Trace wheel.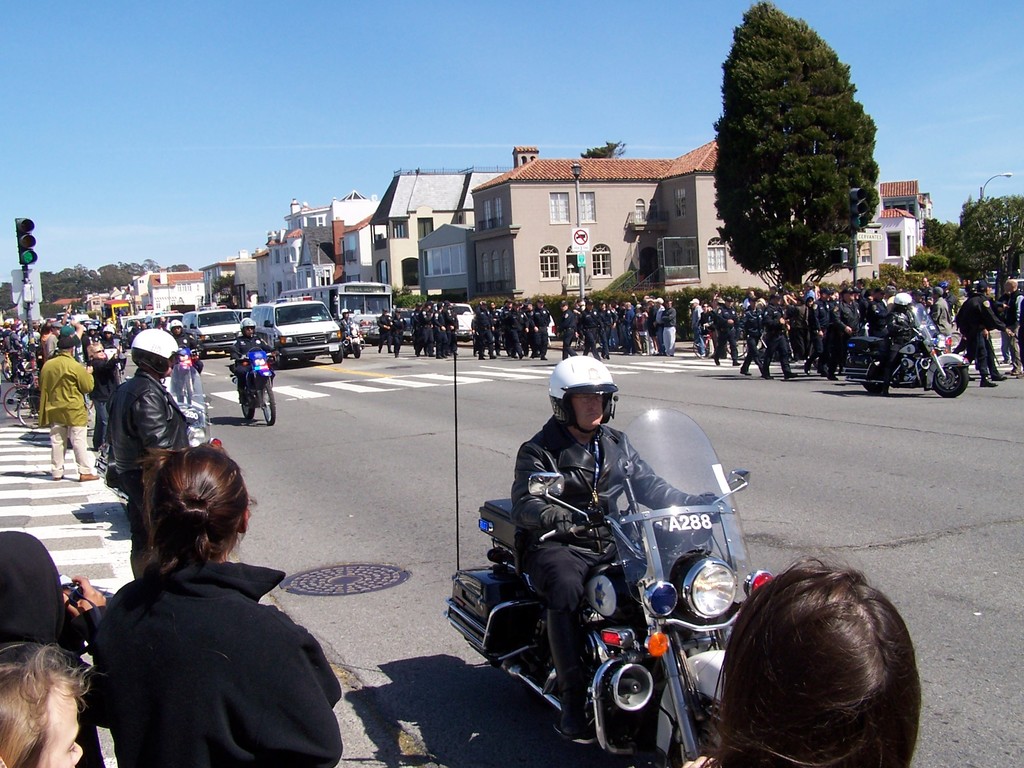
Traced to [x1=660, y1=696, x2=726, y2=767].
